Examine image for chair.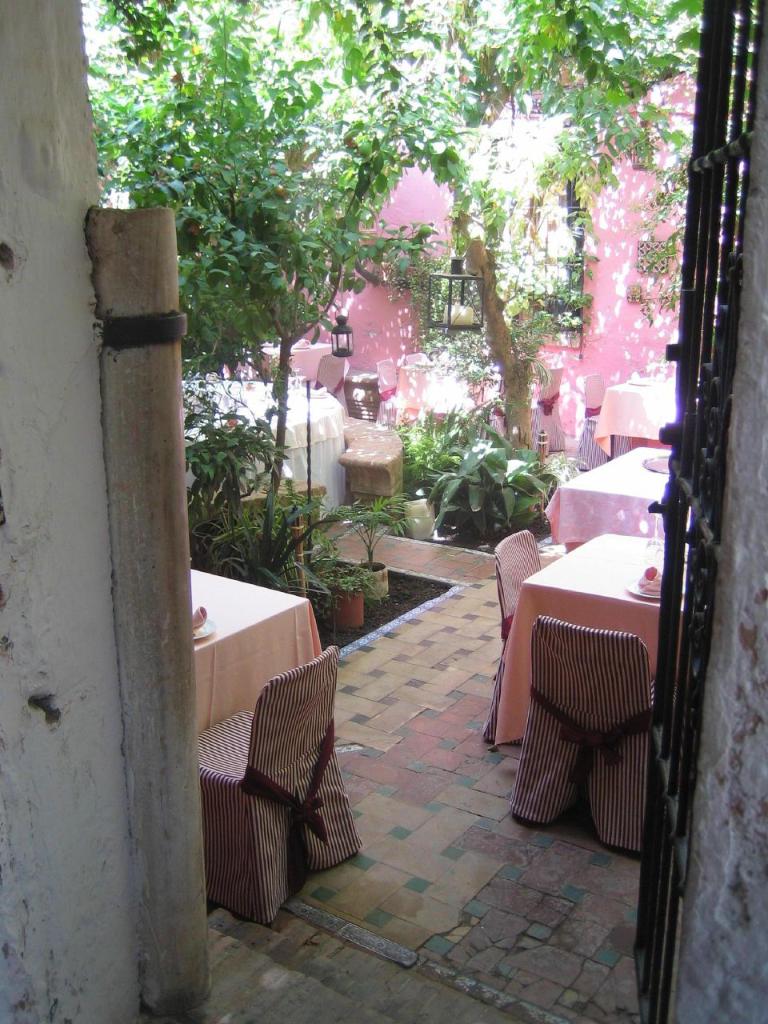
Examination result: x1=367, y1=357, x2=398, y2=432.
